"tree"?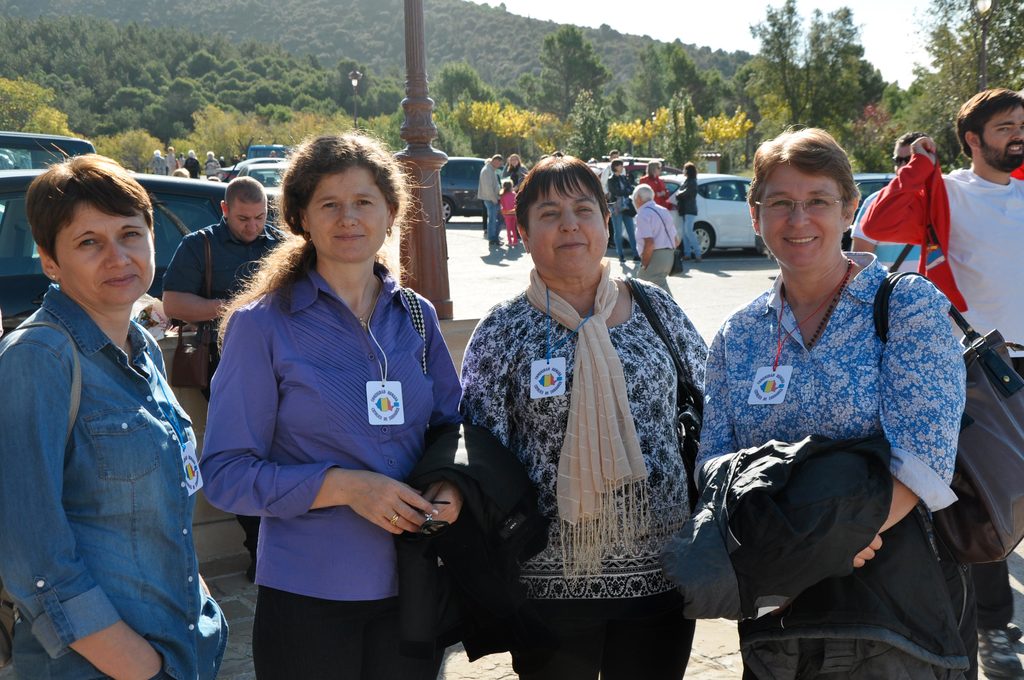
bbox=[467, 104, 564, 168]
